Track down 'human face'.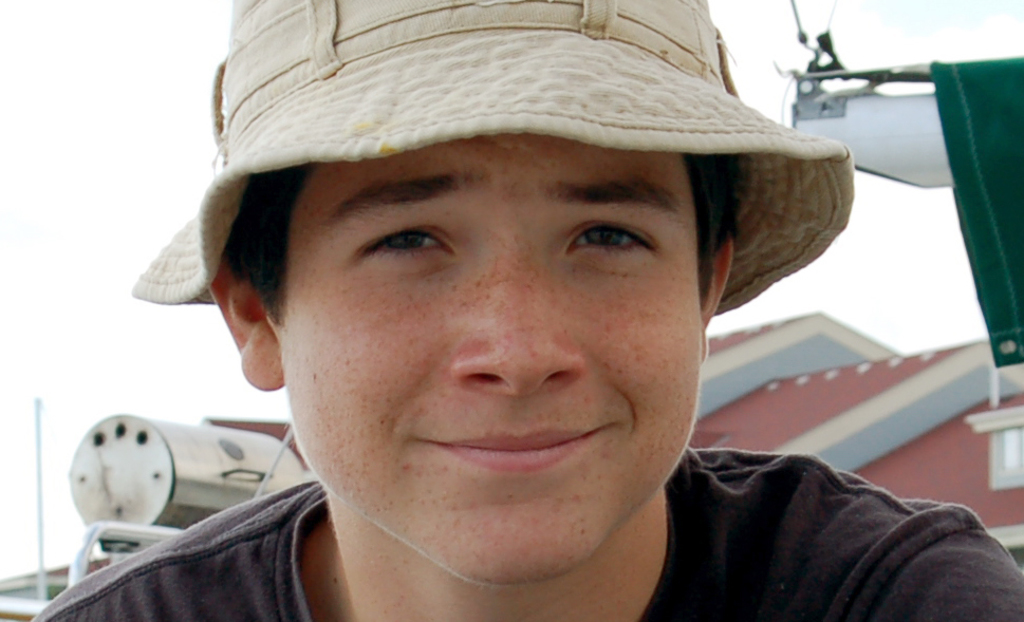
Tracked to <bbox>268, 127, 705, 588</bbox>.
